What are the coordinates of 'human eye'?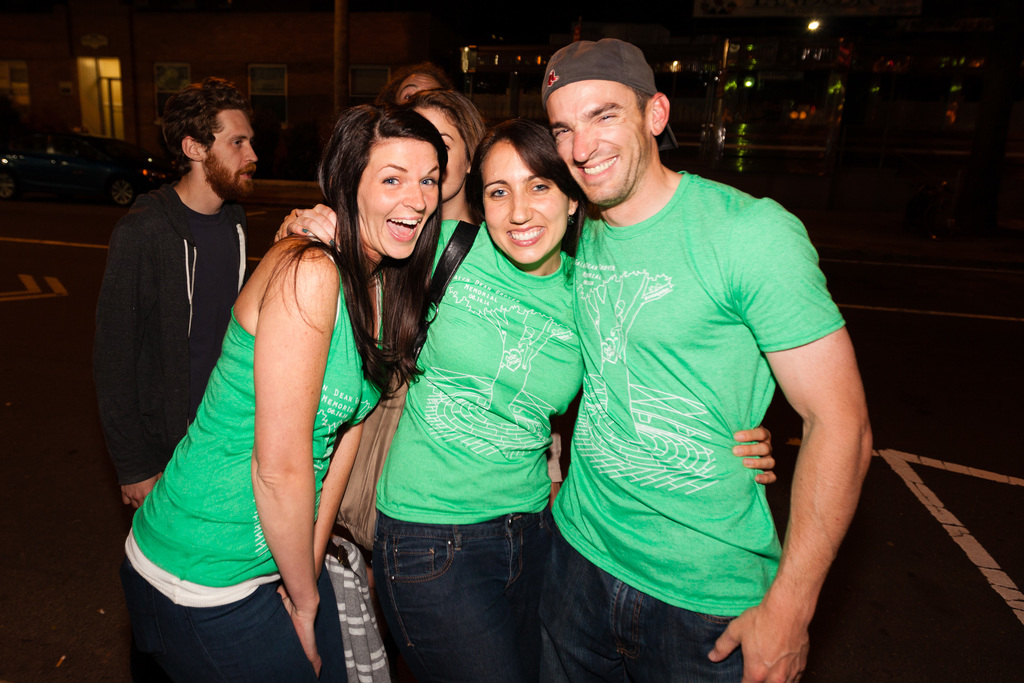
[x1=596, y1=111, x2=620, y2=124].
